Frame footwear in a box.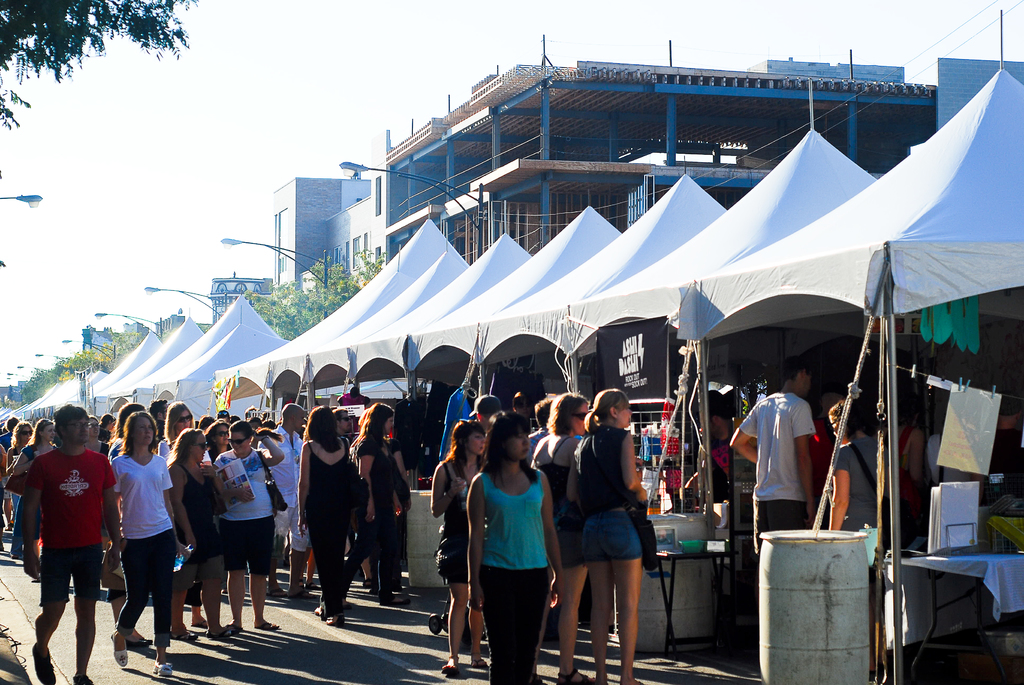
x1=262 y1=620 x2=279 y2=631.
